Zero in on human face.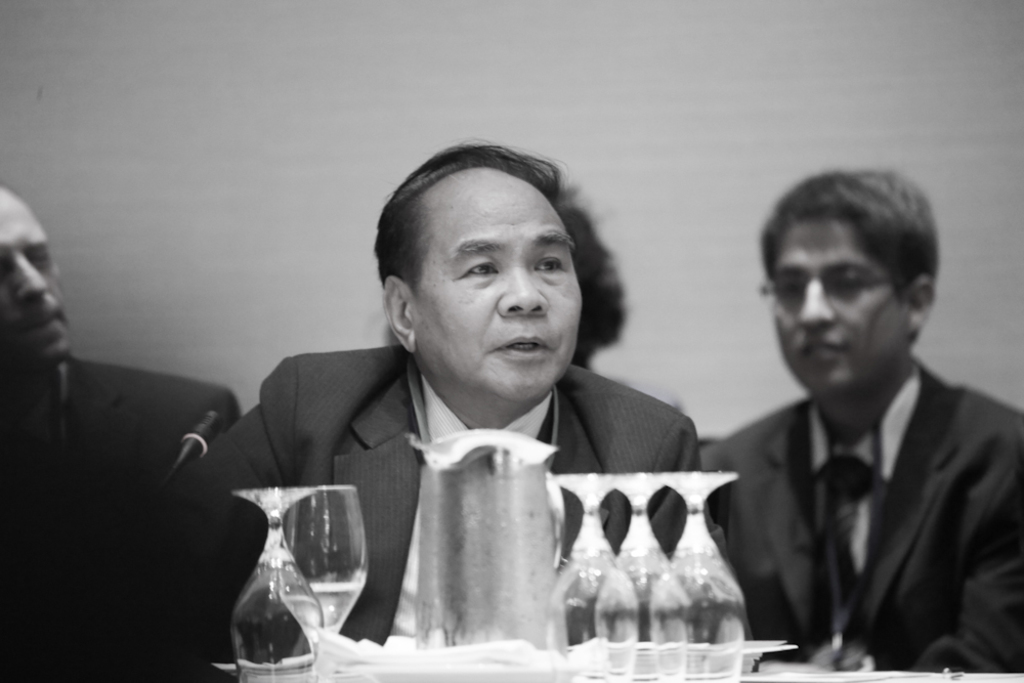
Zeroed in: x1=0 y1=185 x2=85 y2=362.
